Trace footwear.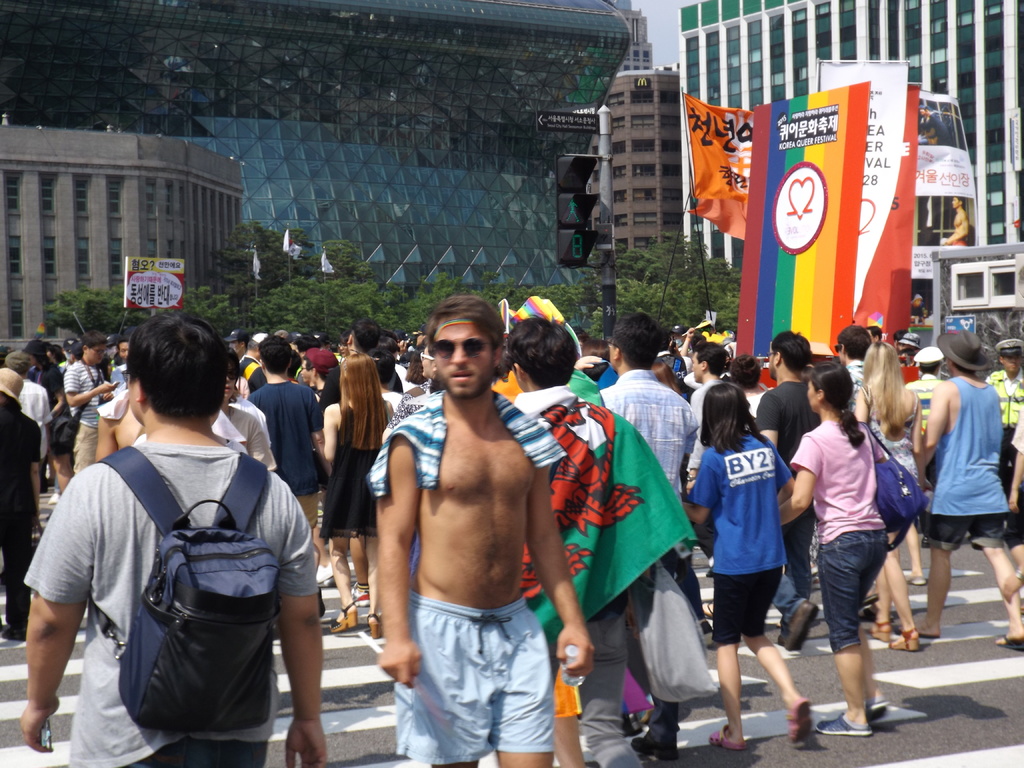
Traced to crop(1, 625, 26, 641).
